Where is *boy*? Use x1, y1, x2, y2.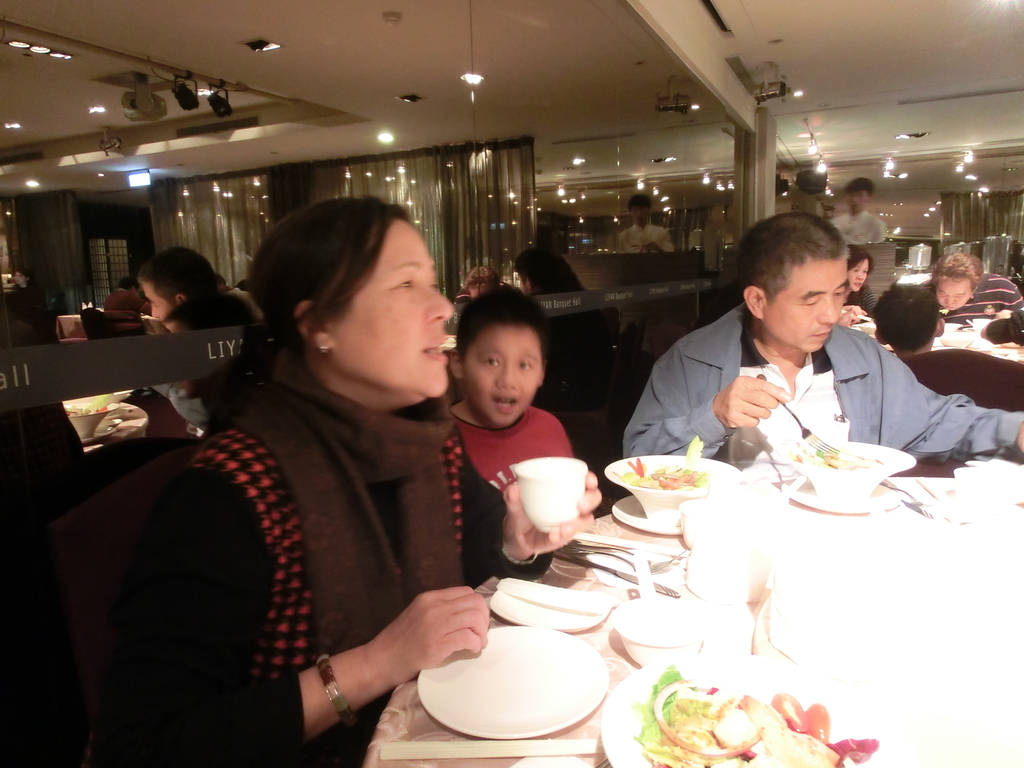
424, 284, 594, 540.
